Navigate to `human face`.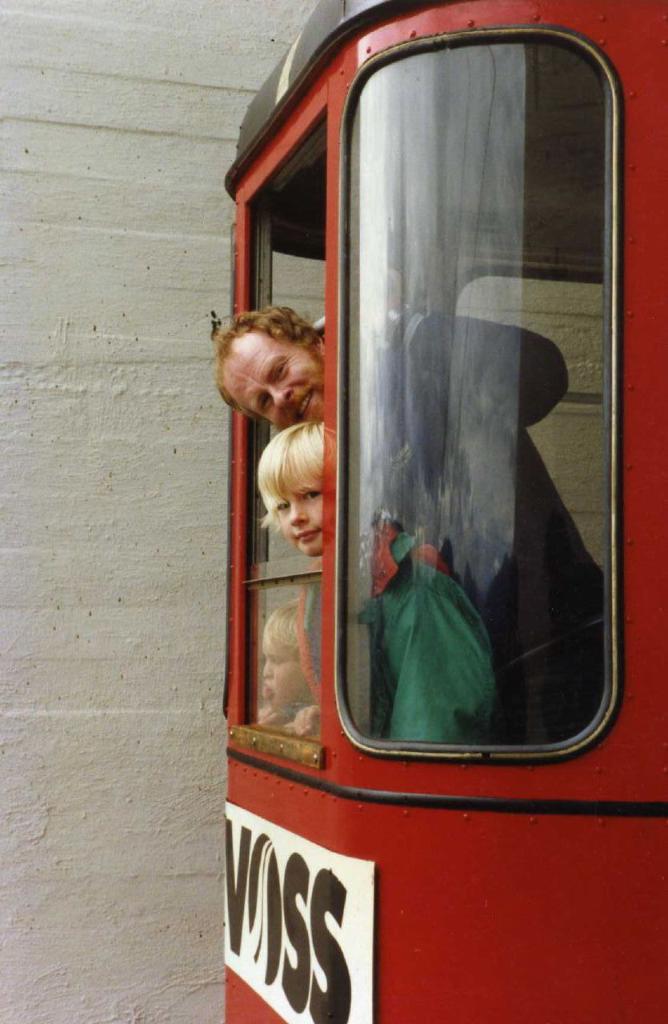
Navigation target: (x1=221, y1=327, x2=324, y2=429).
